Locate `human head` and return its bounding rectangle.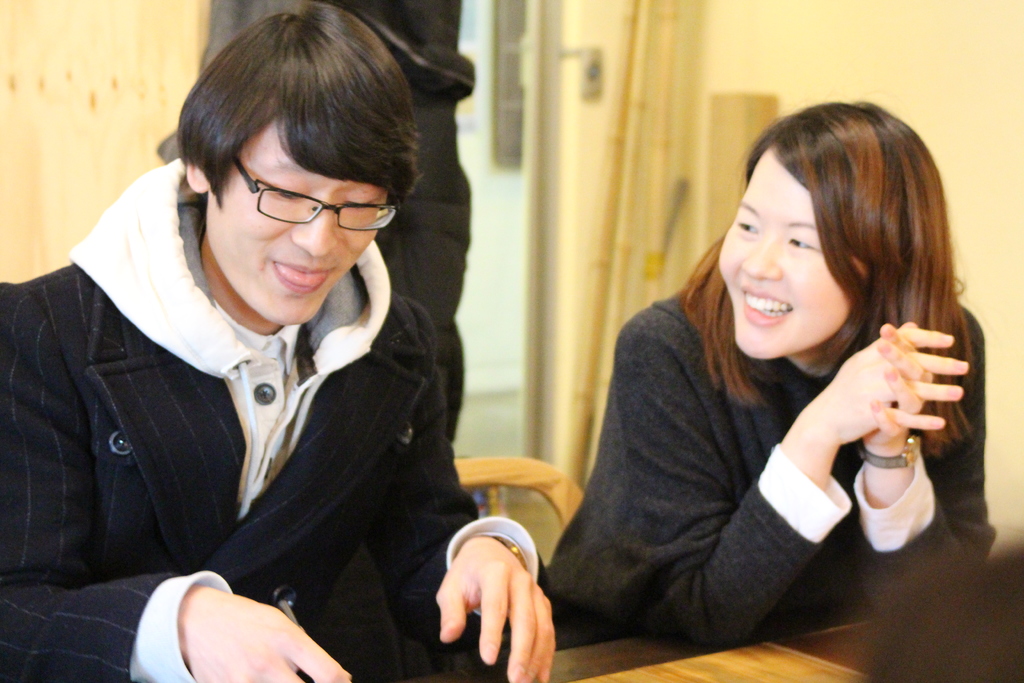
box=[675, 101, 966, 361].
